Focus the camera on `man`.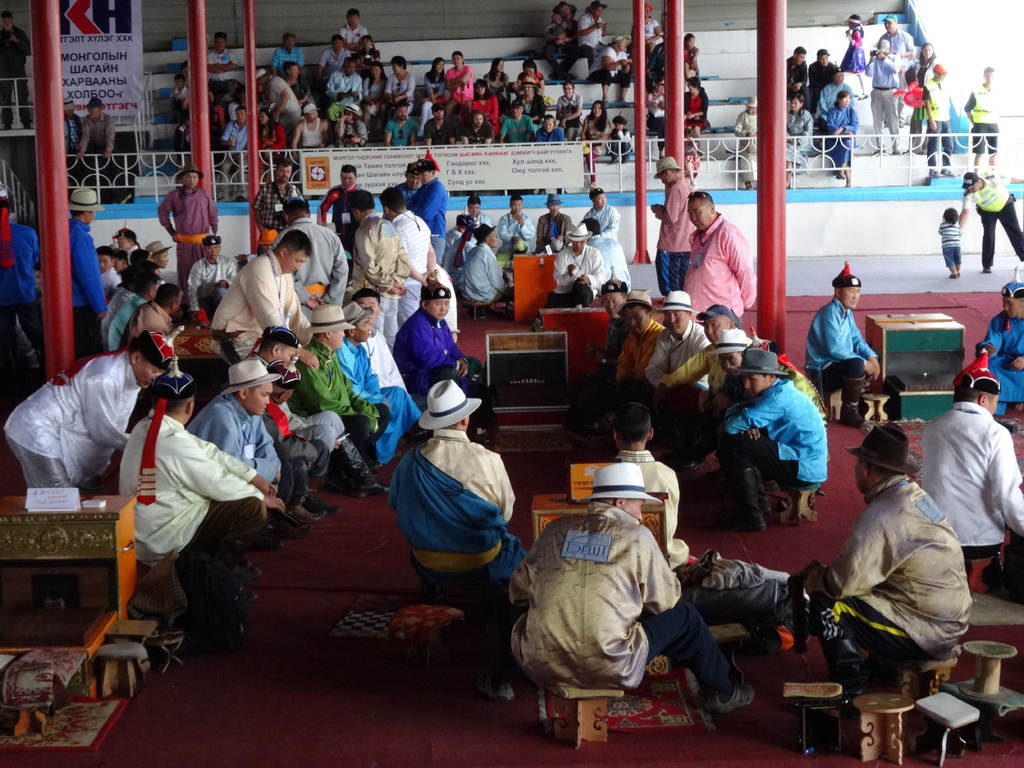
Focus region: [383, 275, 508, 445].
